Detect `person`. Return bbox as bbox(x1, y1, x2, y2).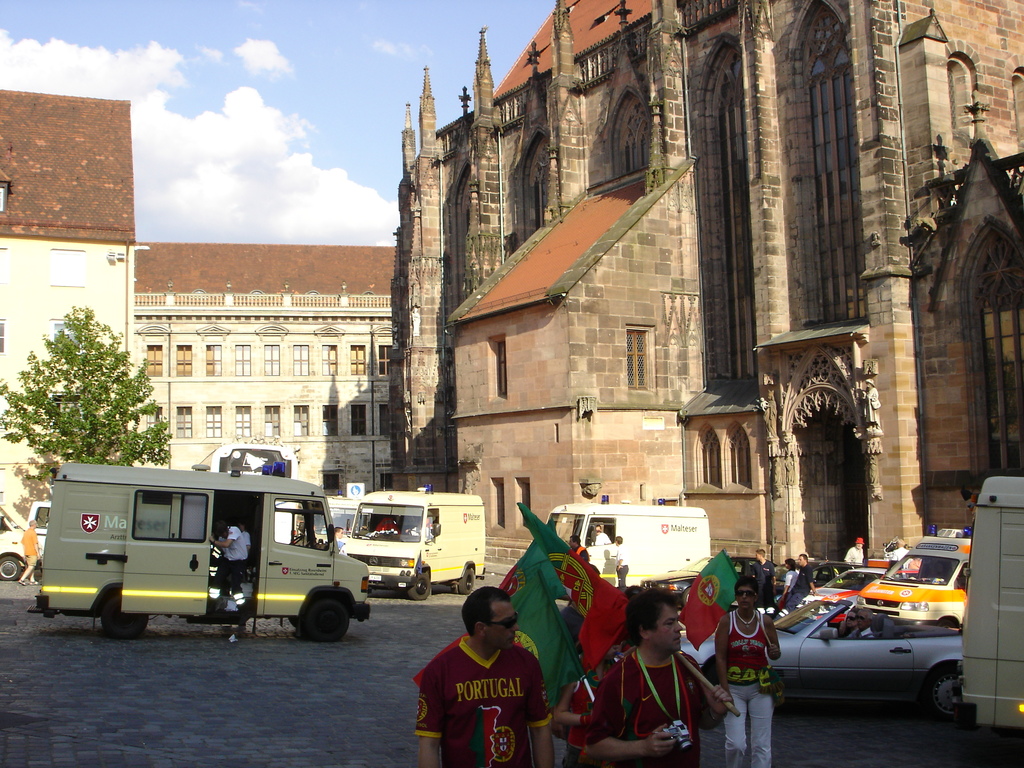
bbox(838, 607, 860, 639).
